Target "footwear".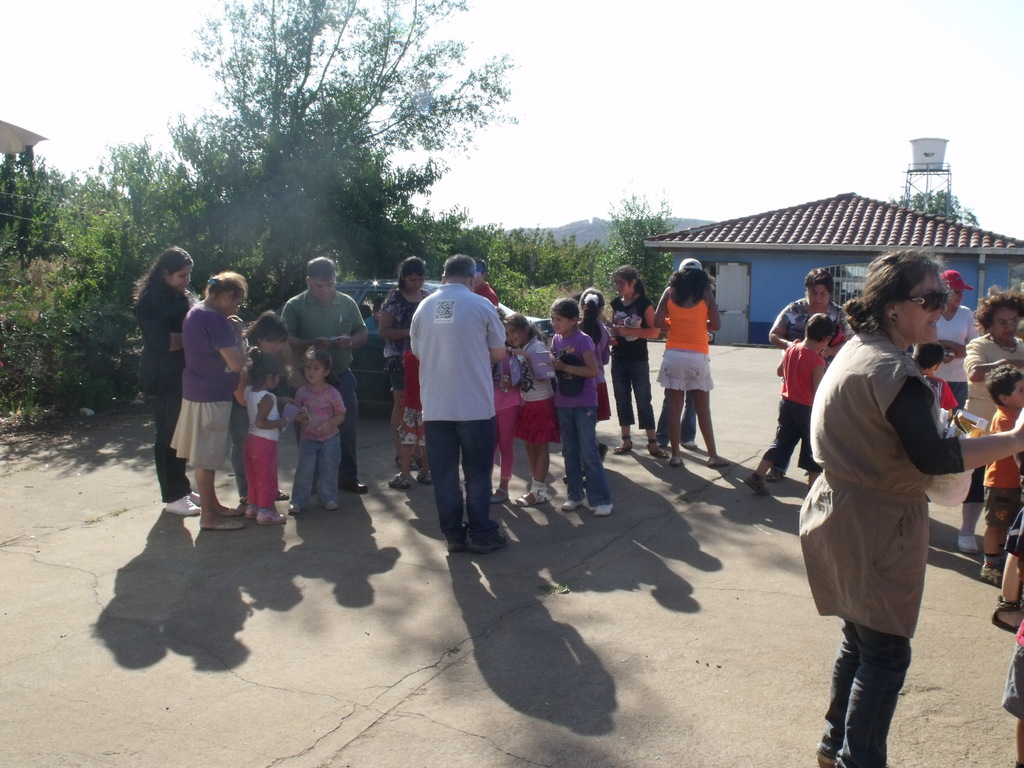
Target region: (x1=742, y1=467, x2=771, y2=495).
